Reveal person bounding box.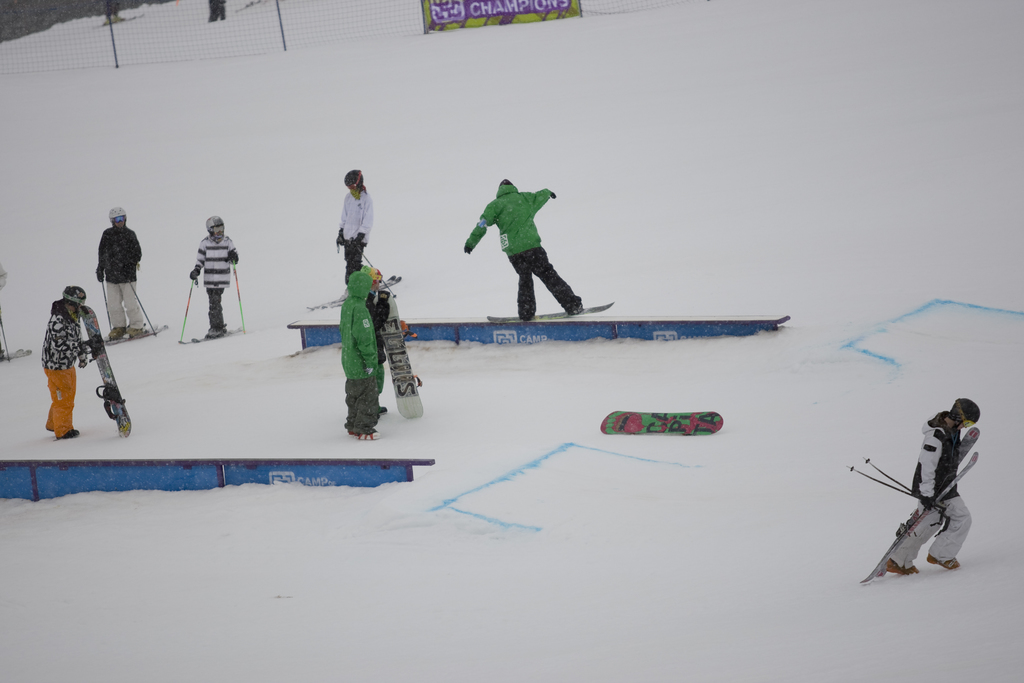
Revealed: locate(189, 214, 239, 336).
